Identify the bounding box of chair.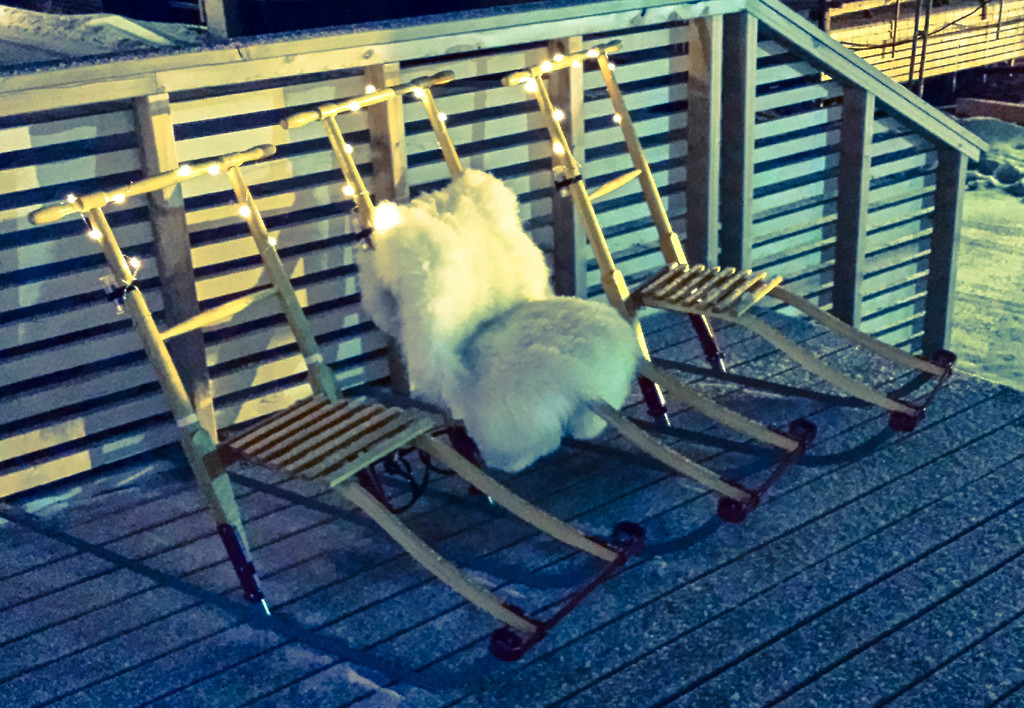
27, 139, 644, 657.
